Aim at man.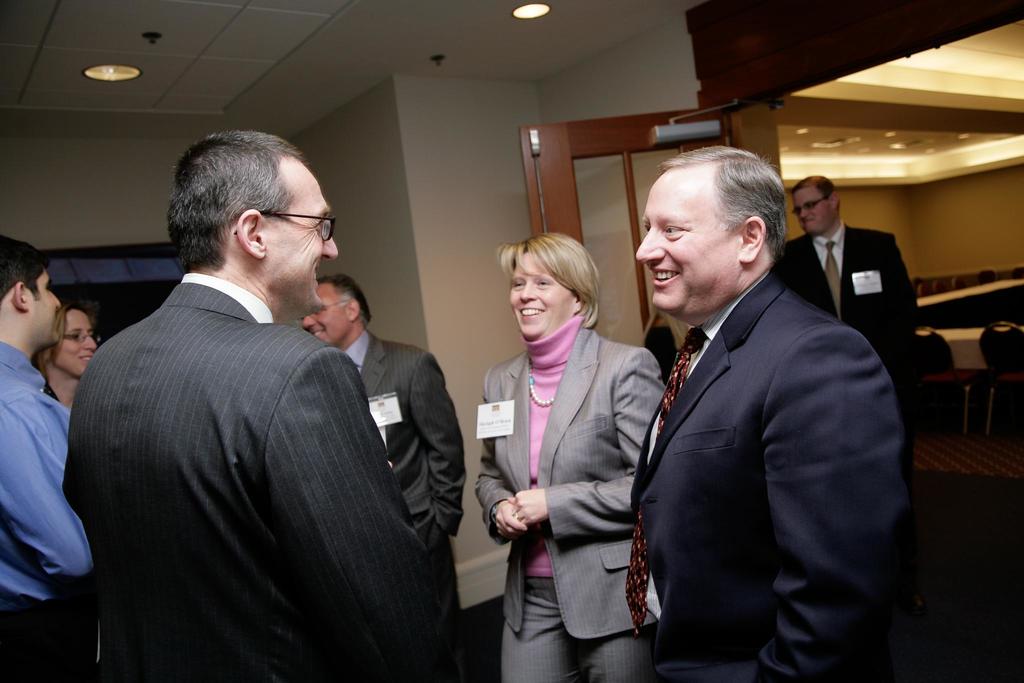
Aimed at {"left": 620, "top": 142, "right": 911, "bottom": 682}.
